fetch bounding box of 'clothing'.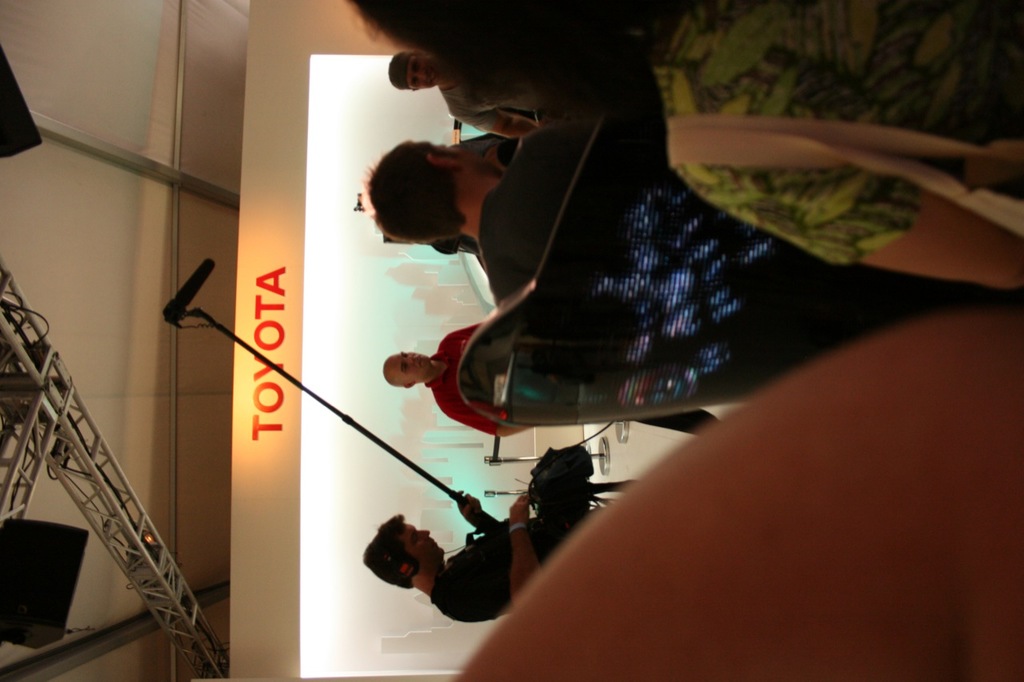
Bbox: 426:506:606:626.
